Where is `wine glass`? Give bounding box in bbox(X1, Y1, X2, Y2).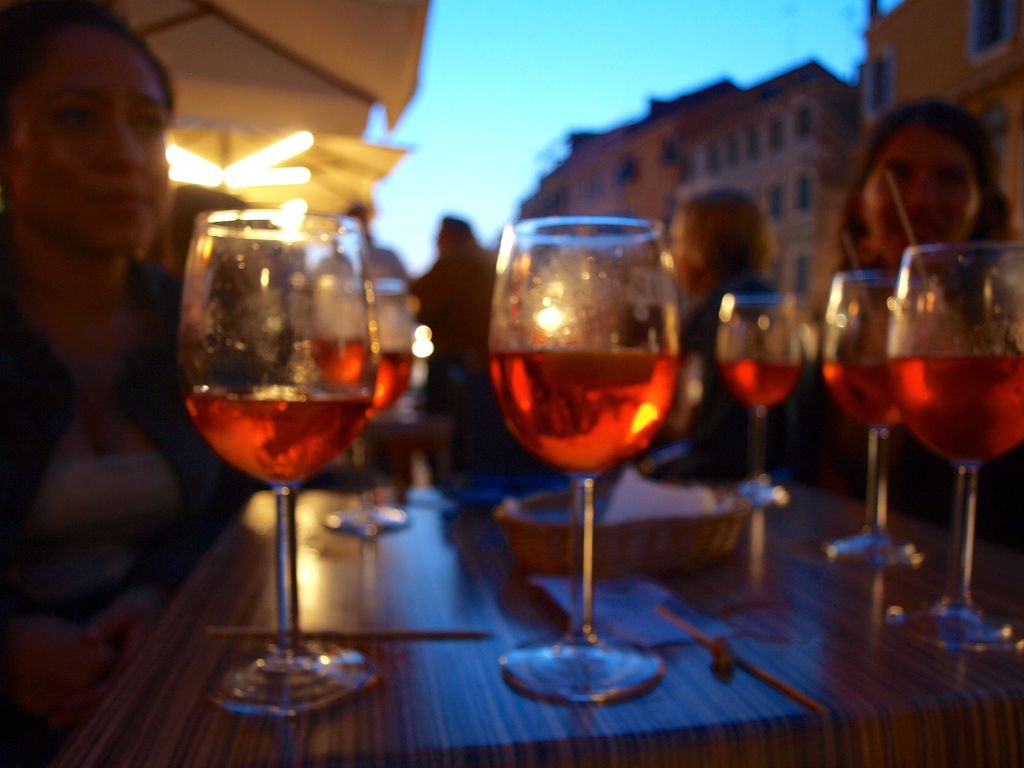
bbox(313, 274, 416, 532).
